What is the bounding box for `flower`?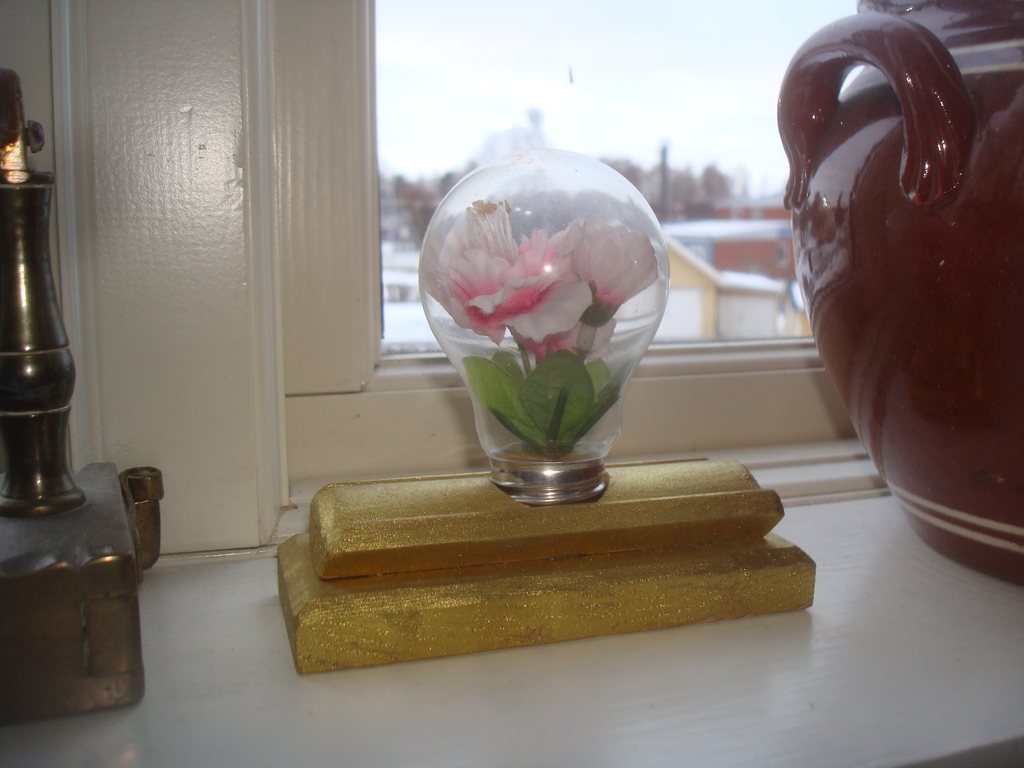
select_region(415, 201, 559, 337).
